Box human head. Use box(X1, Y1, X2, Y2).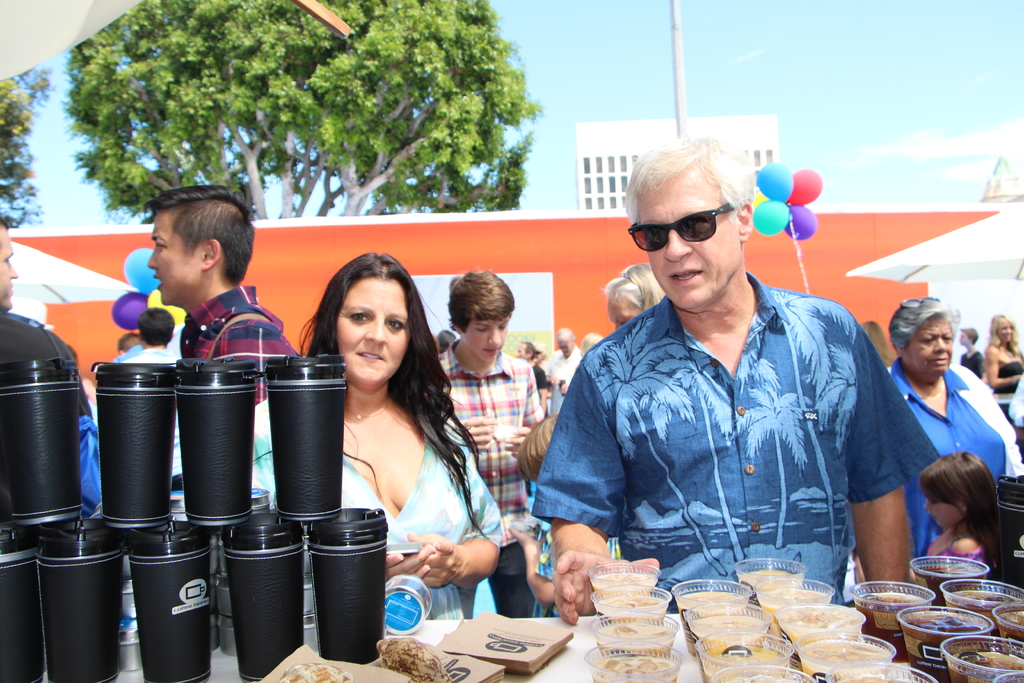
box(0, 213, 17, 314).
